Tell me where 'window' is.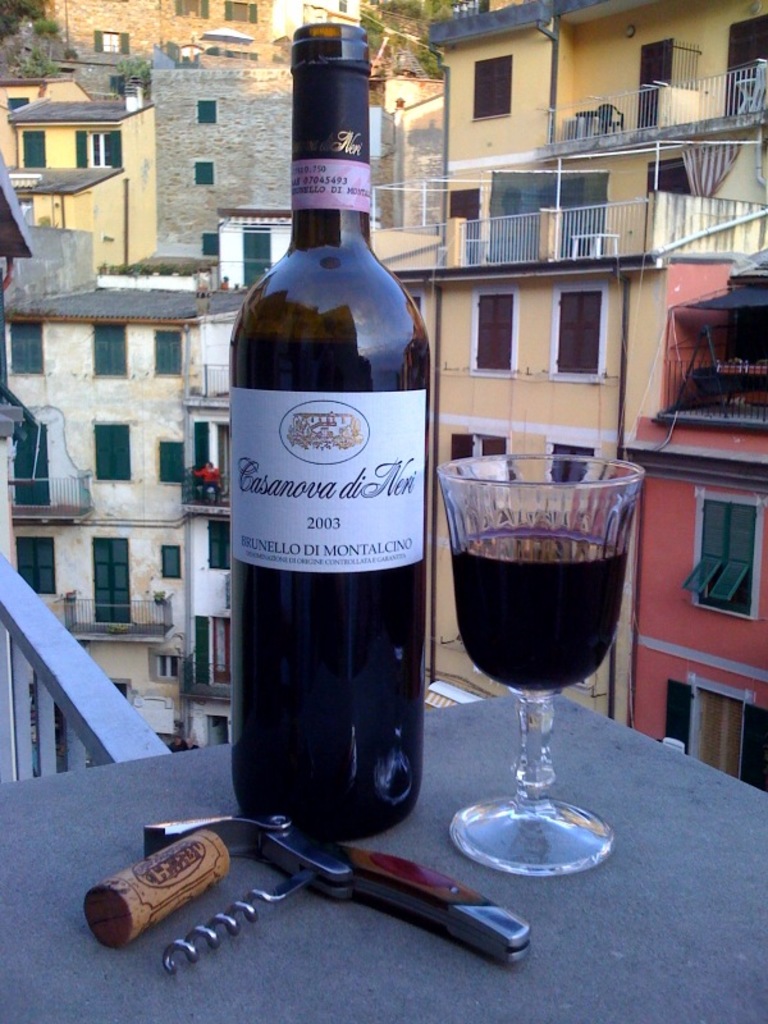
'window' is at box(73, 132, 123, 173).
